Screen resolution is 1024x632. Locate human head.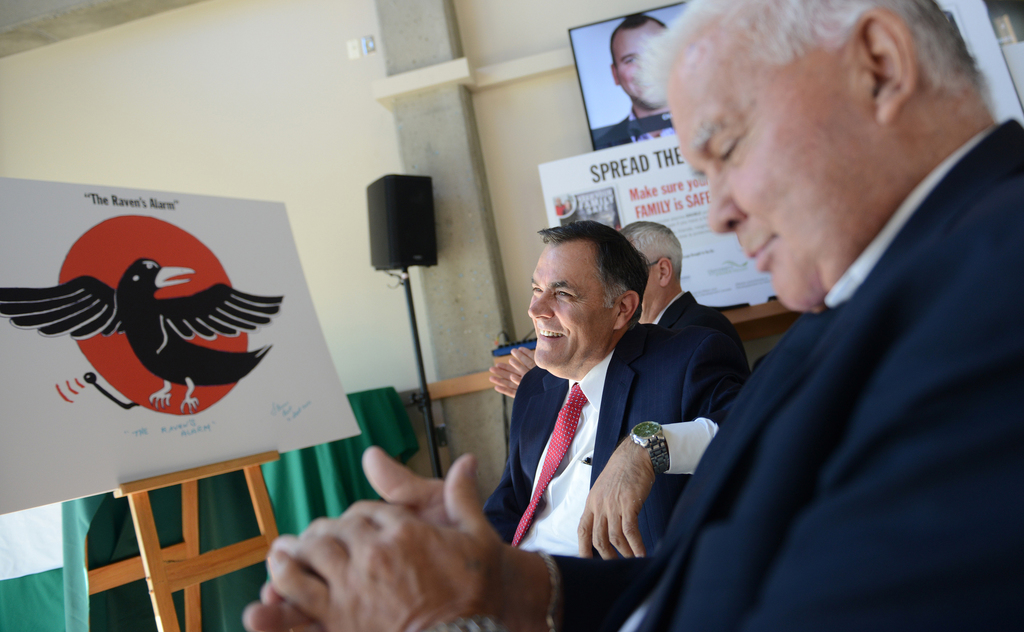
region(607, 12, 672, 105).
